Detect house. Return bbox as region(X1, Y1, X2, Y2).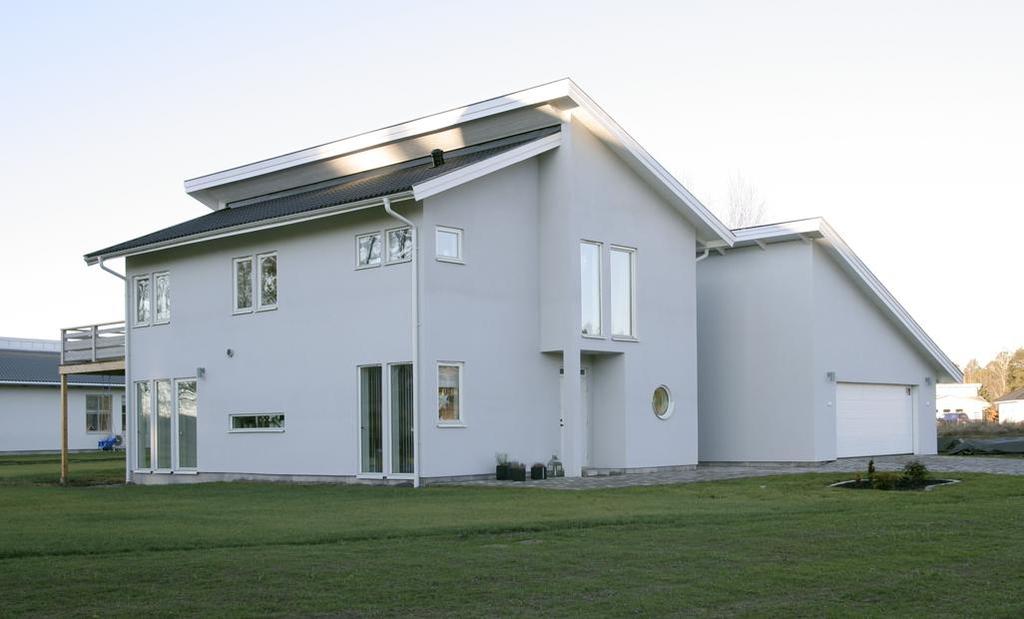
region(703, 198, 939, 462).
